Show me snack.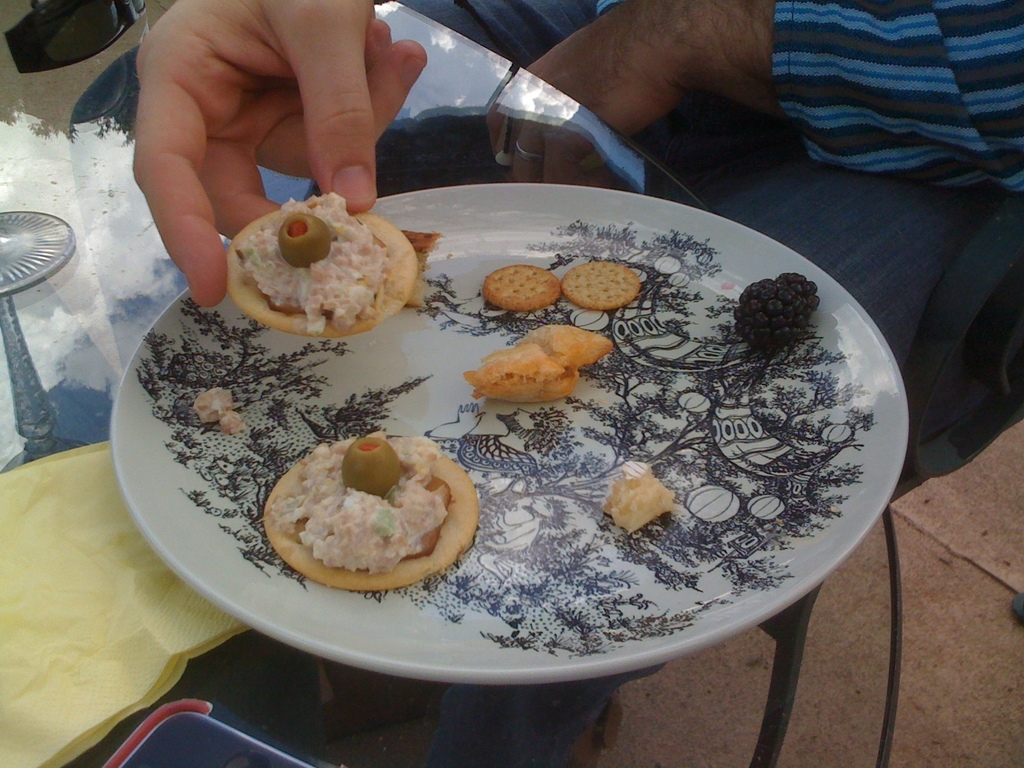
snack is here: select_region(460, 317, 614, 397).
